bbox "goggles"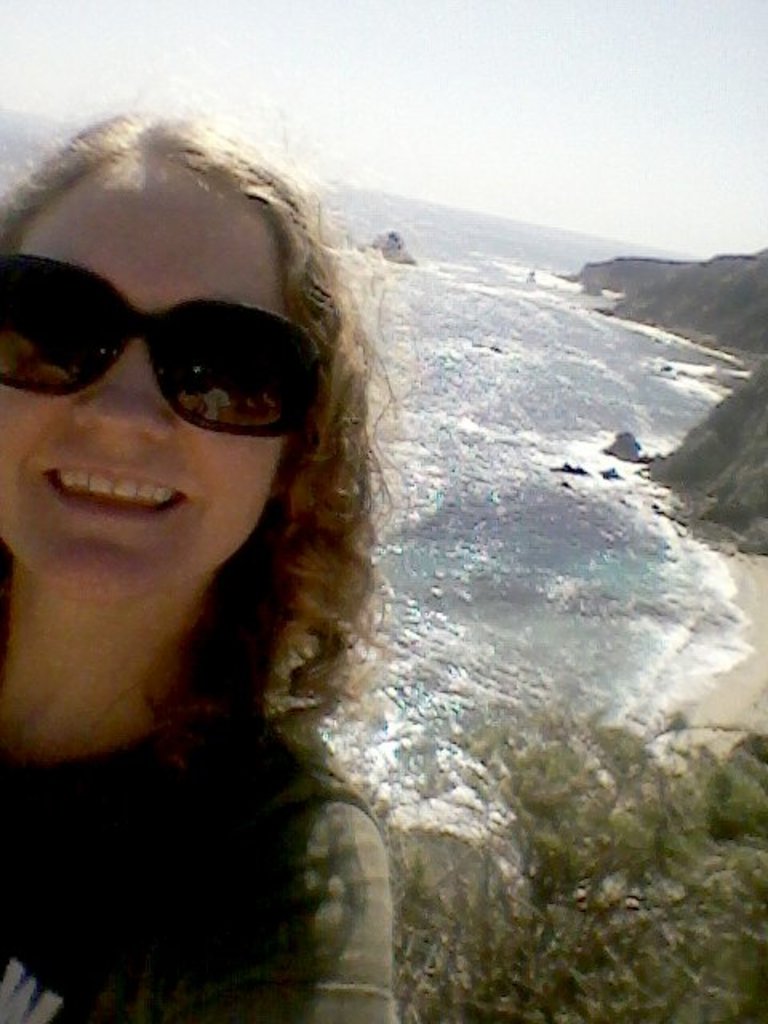
detection(8, 262, 315, 429)
